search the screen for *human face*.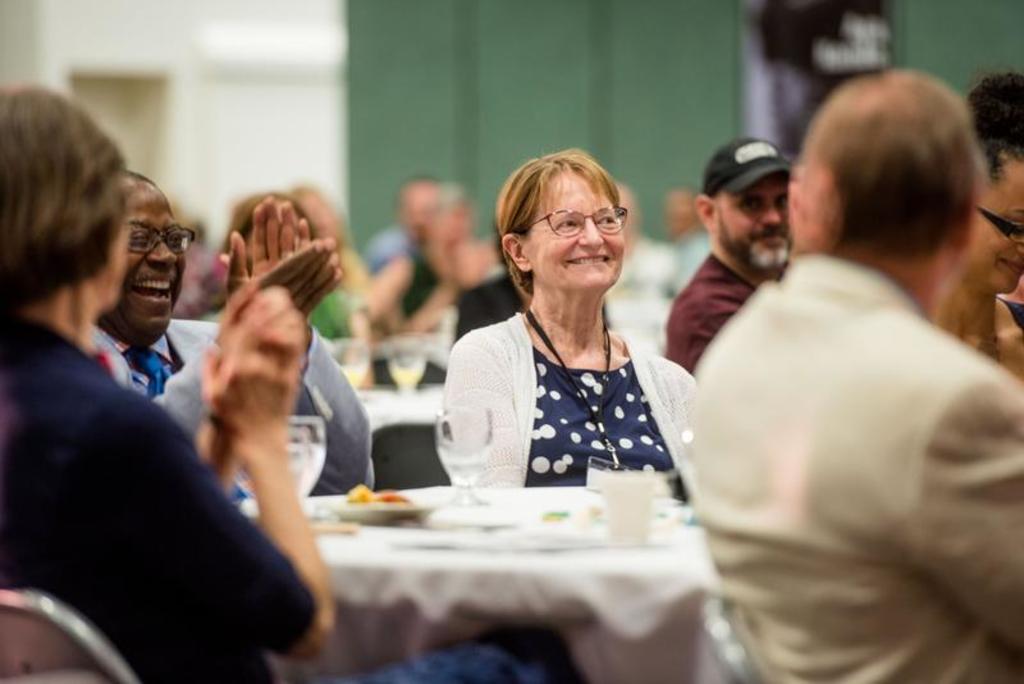
Found at 710:165:795:275.
